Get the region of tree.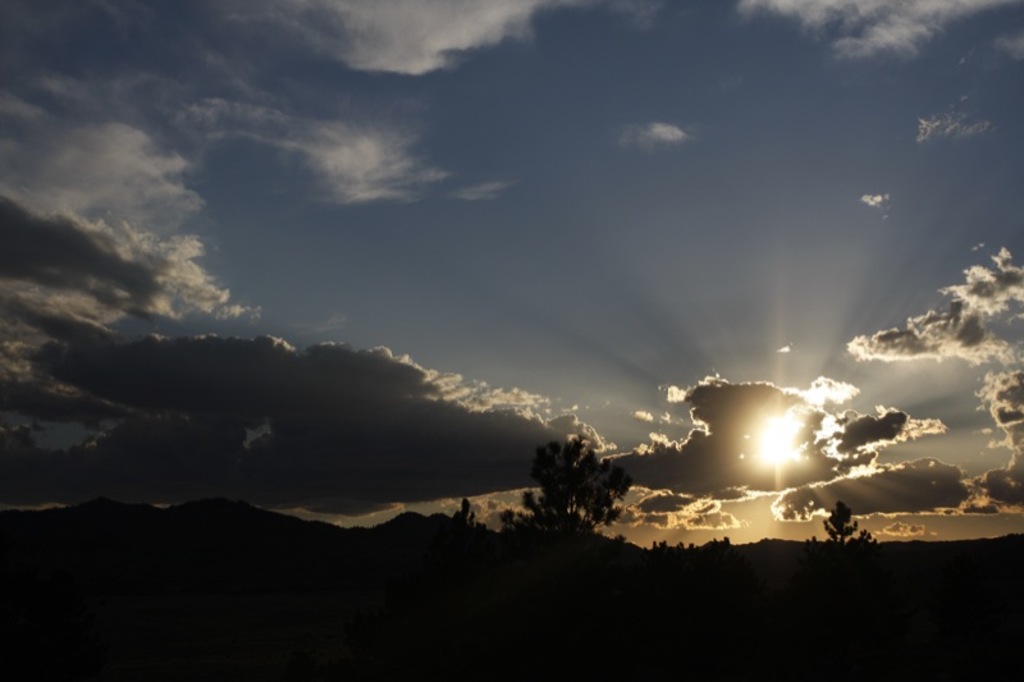
x1=502 y1=434 x2=645 y2=544.
